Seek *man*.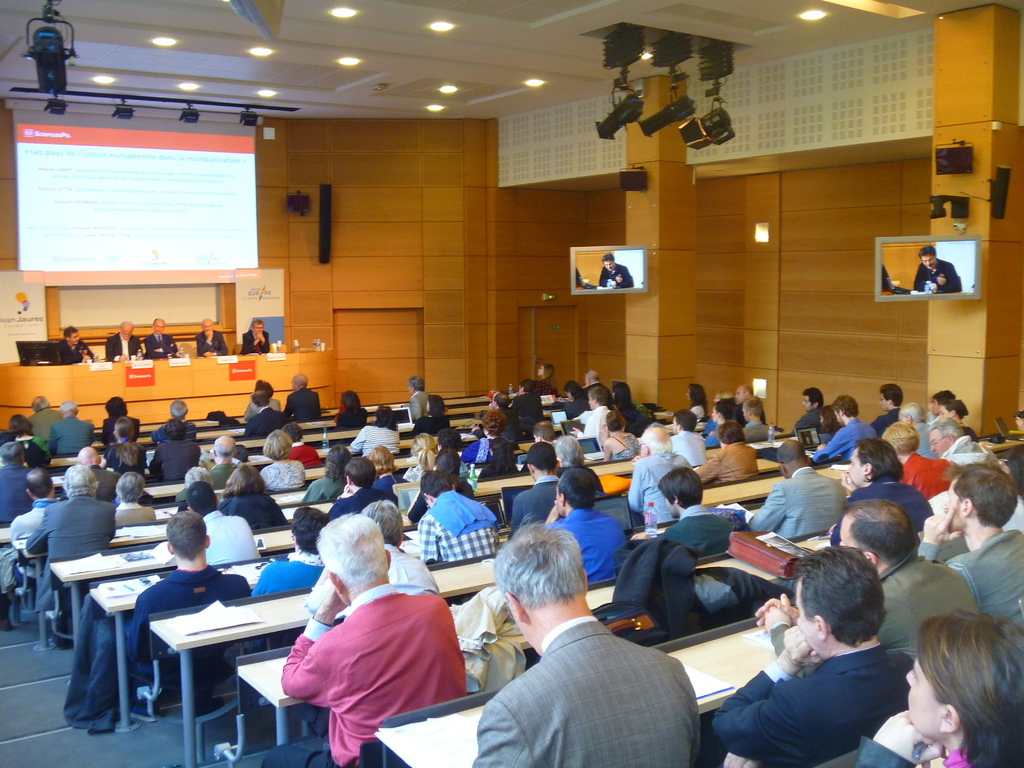
730:384:767:429.
